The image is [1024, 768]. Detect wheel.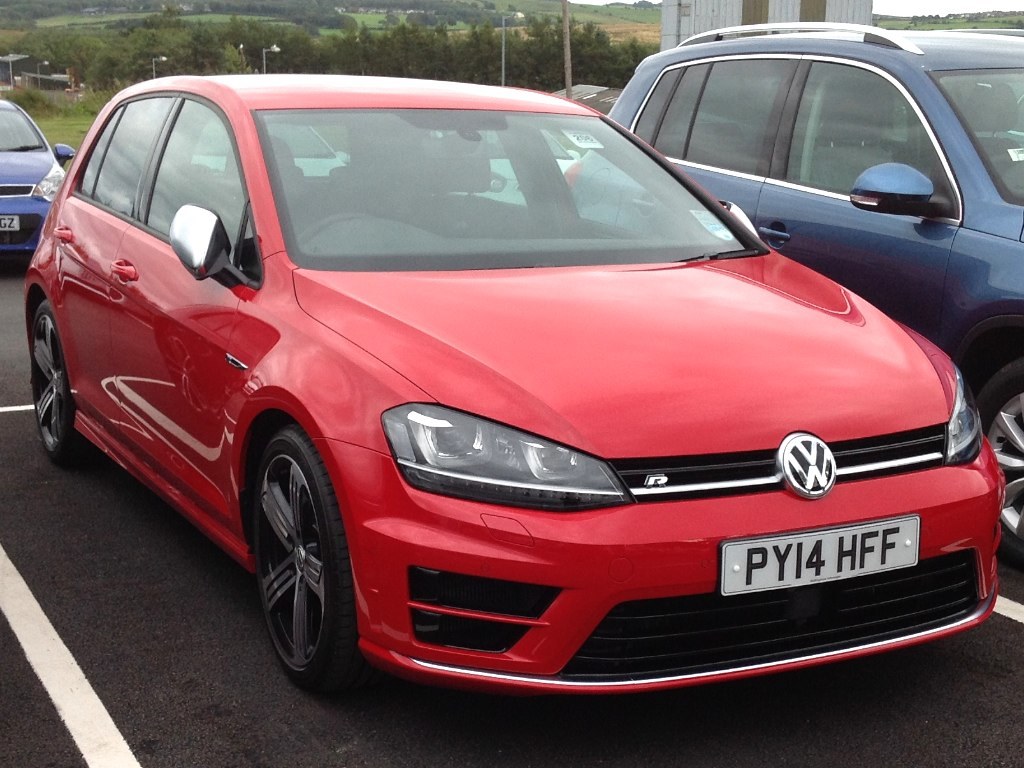
Detection: 973/358/1023/550.
